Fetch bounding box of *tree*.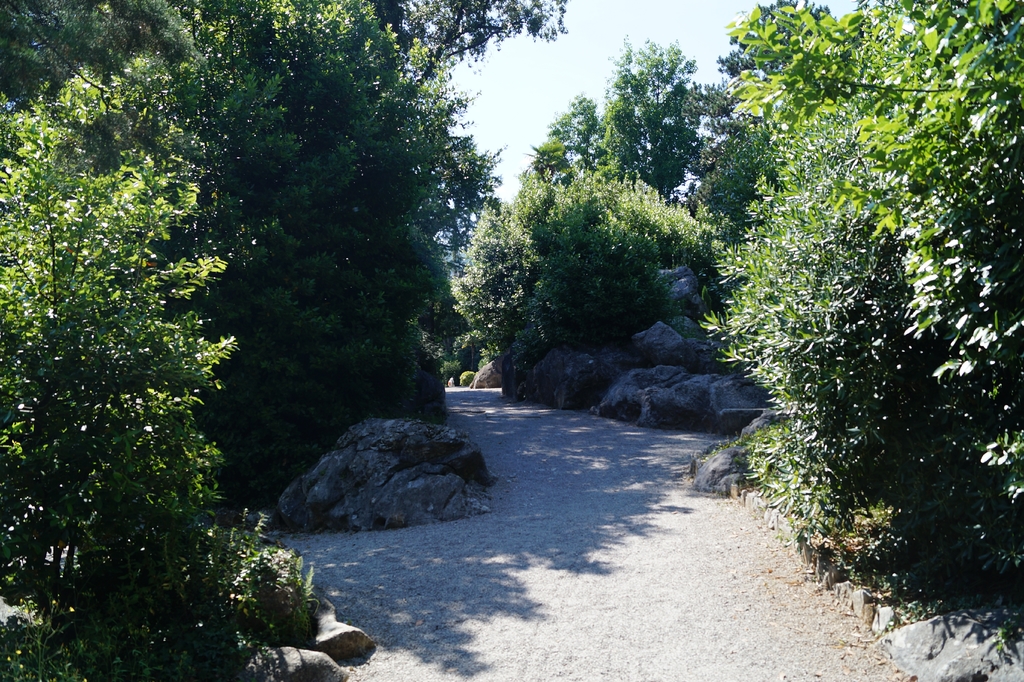
Bbox: 499, 131, 773, 368.
